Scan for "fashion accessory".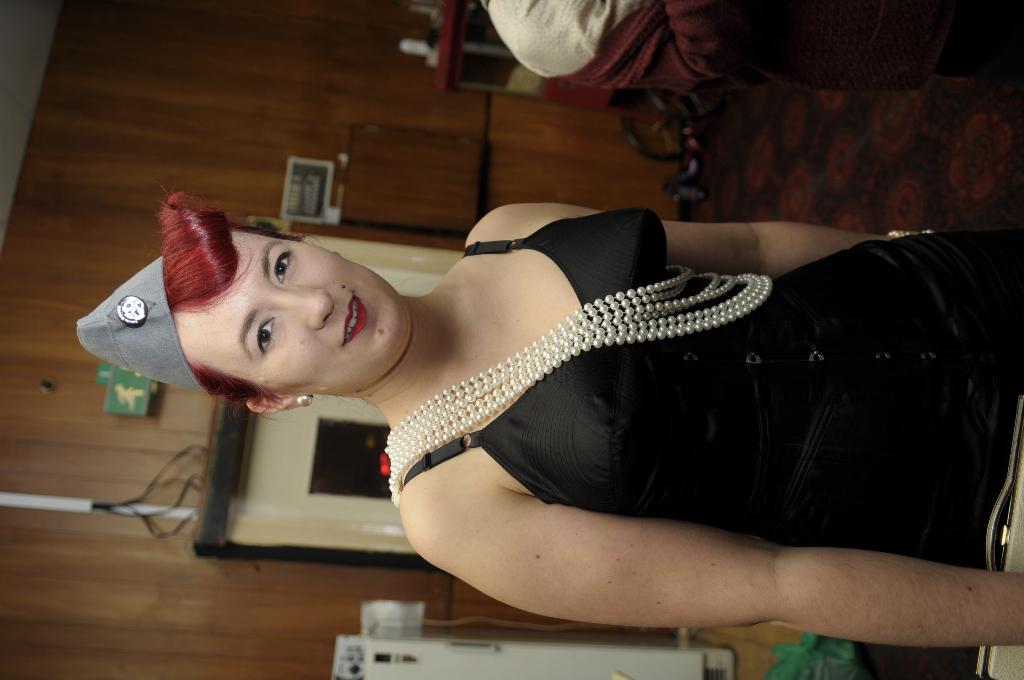
Scan result: (x1=374, y1=260, x2=774, y2=511).
